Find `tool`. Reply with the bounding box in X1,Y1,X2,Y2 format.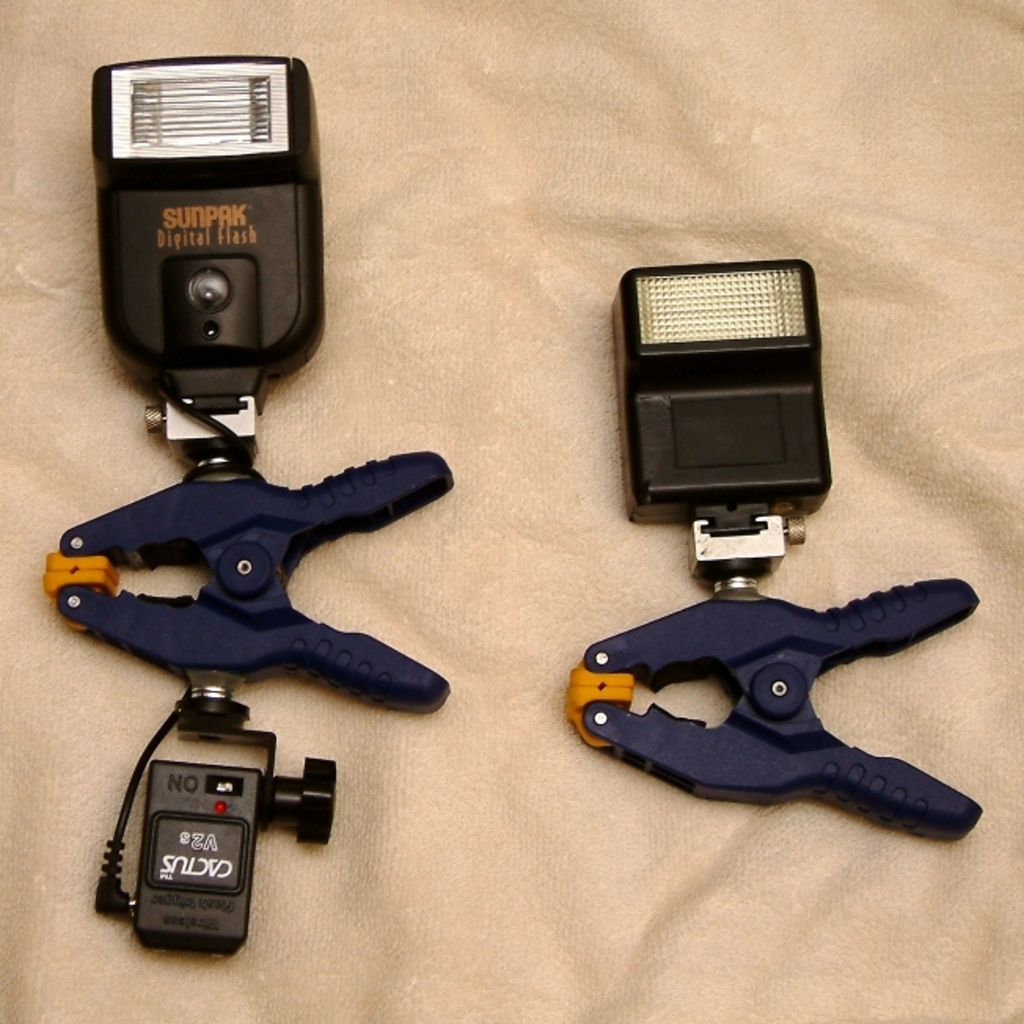
39,449,460,715.
